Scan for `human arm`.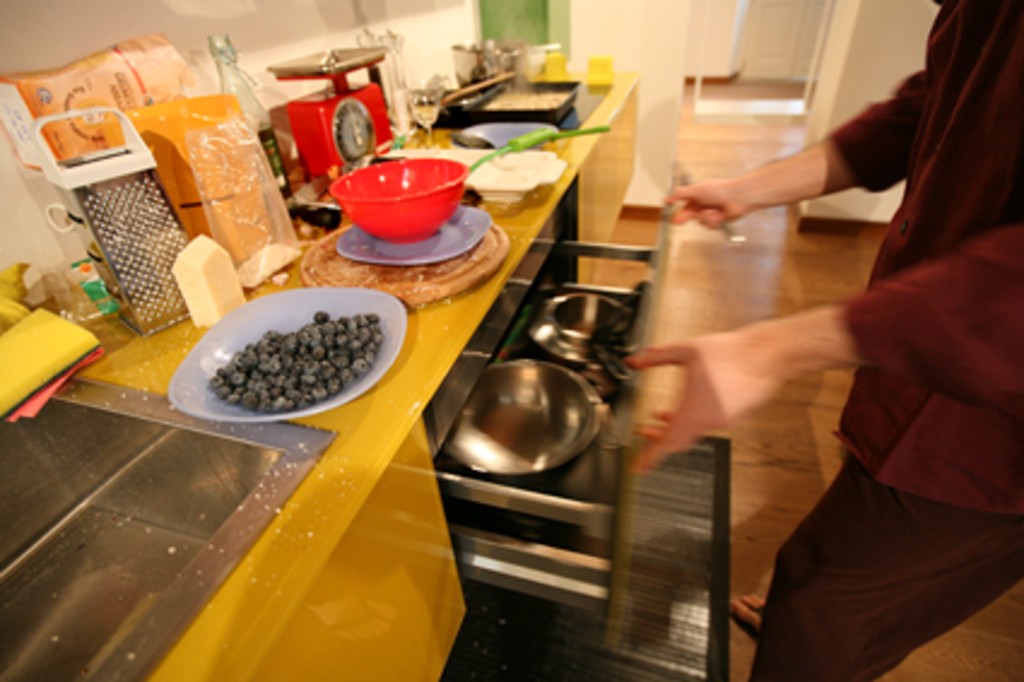
Scan result: box(682, 101, 916, 239).
